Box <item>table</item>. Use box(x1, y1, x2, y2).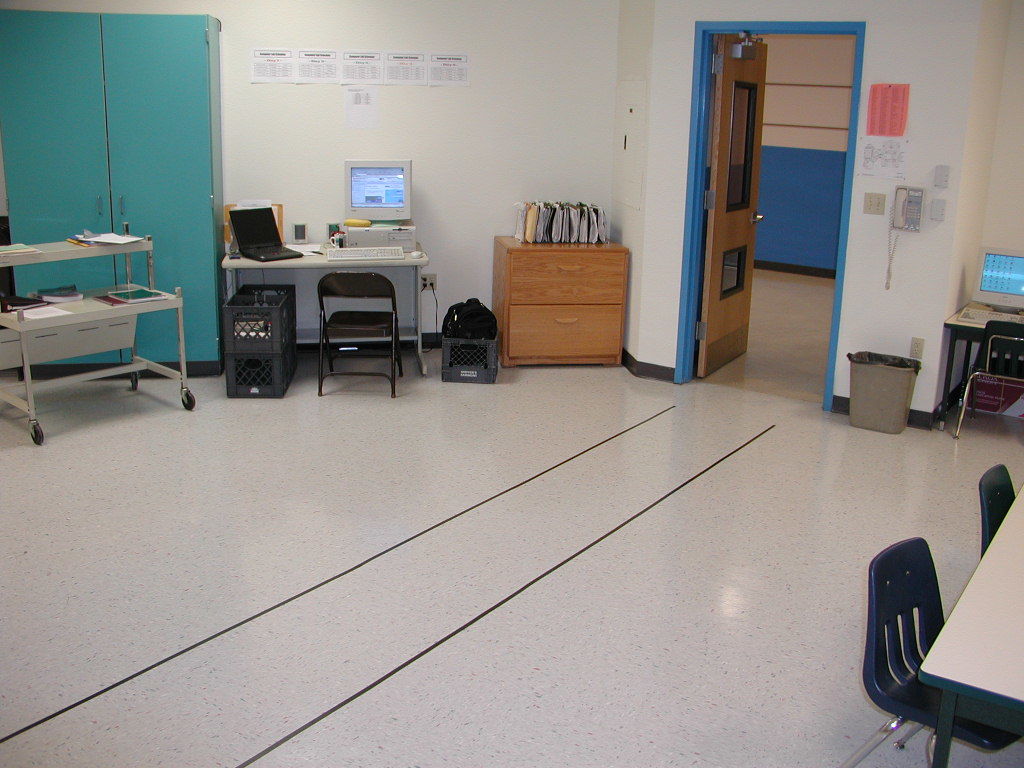
box(220, 224, 424, 389).
